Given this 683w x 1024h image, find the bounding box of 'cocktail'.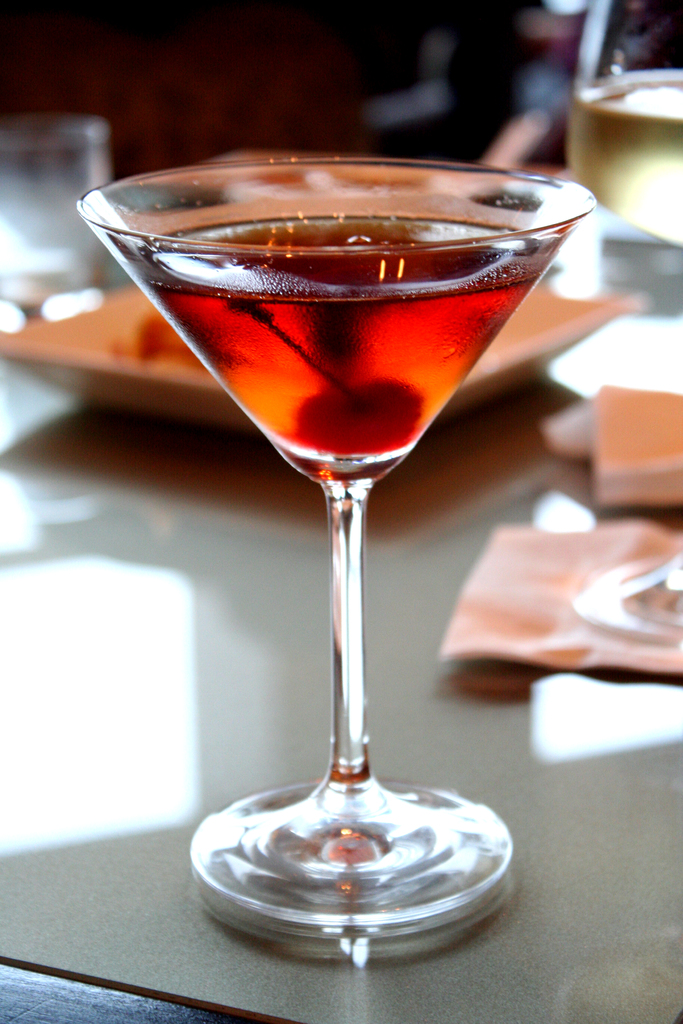
l=566, t=0, r=682, b=650.
